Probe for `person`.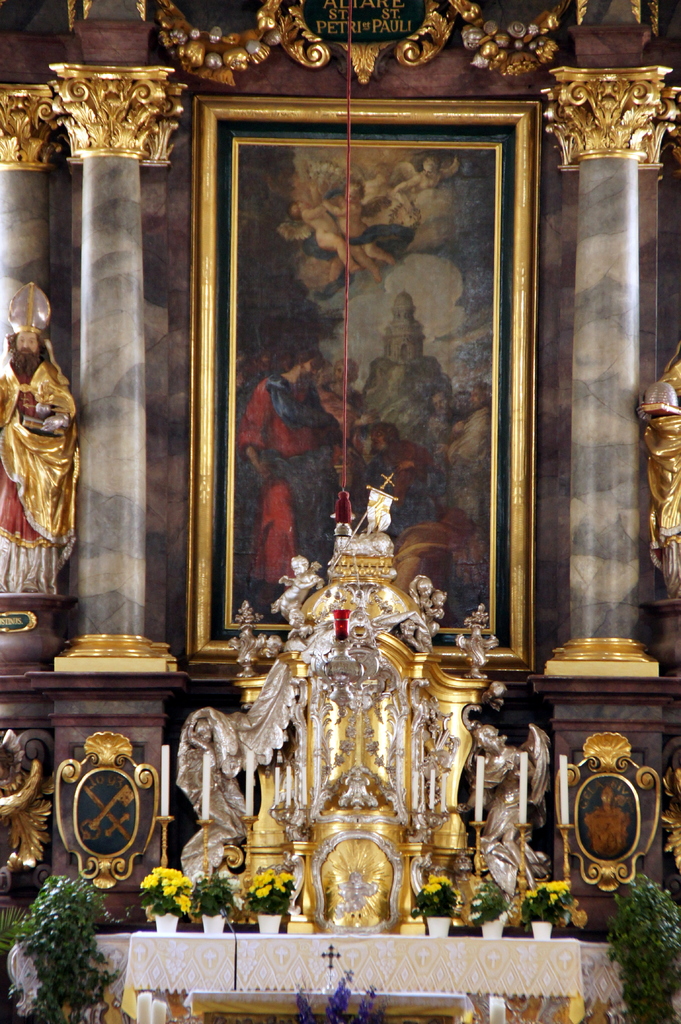
Probe result: x1=426, y1=387, x2=472, y2=469.
